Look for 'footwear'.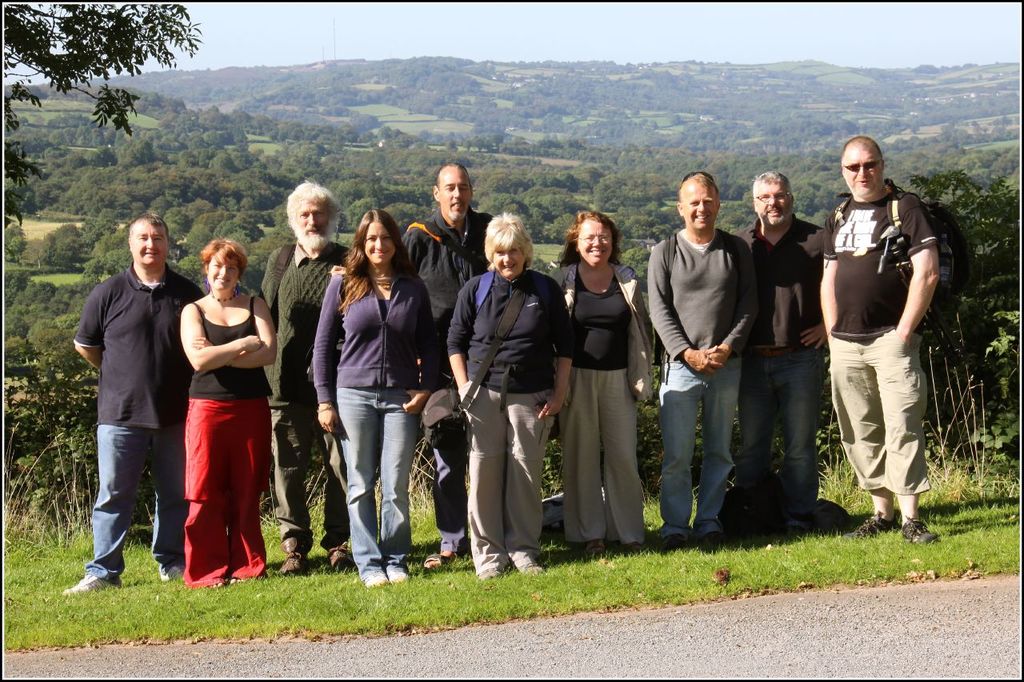
Found: (480, 566, 507, 583).
